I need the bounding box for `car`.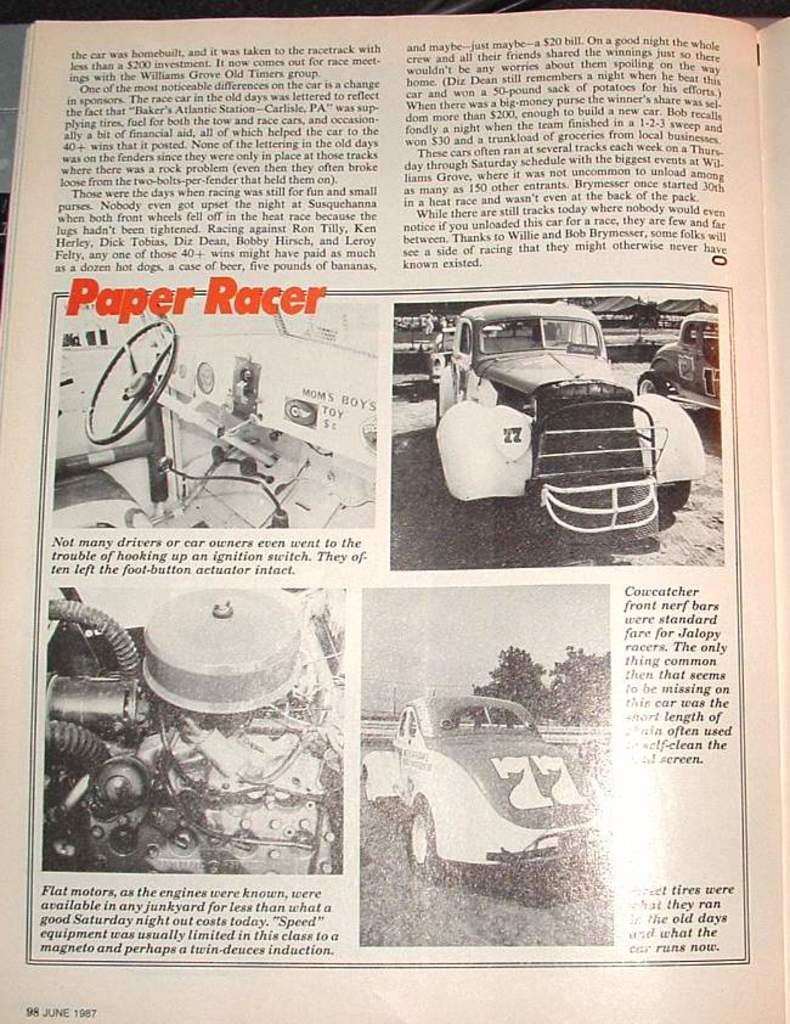
Here it is: BBox(39, 589, 348, 872).
